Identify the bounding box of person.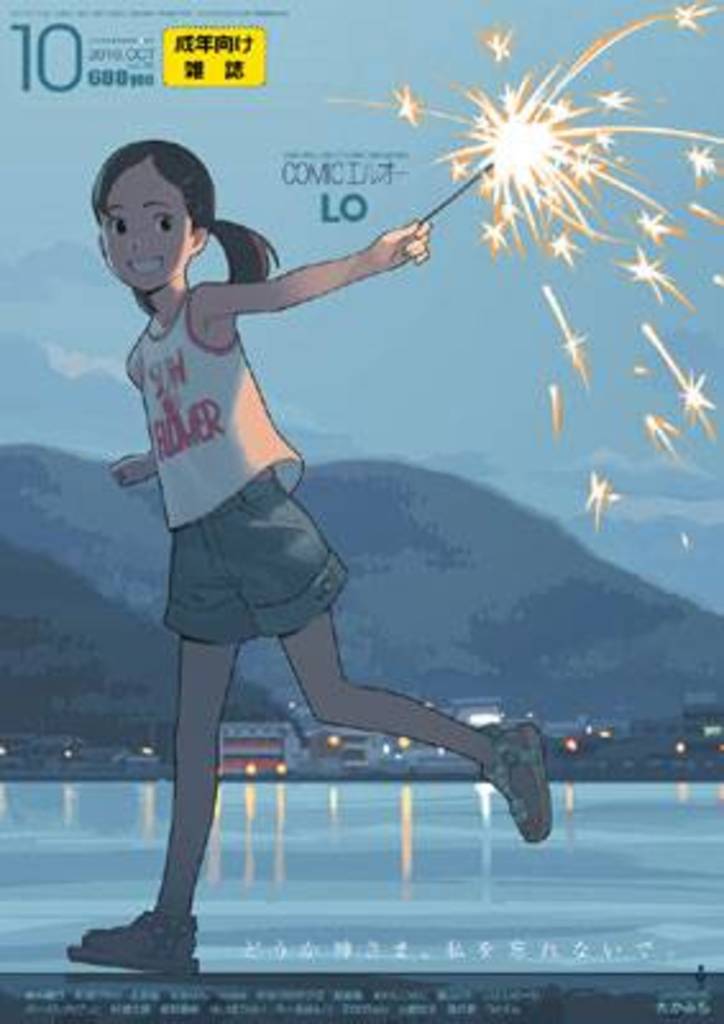
(x1=84, y1=236, x2=563, y2=965).
